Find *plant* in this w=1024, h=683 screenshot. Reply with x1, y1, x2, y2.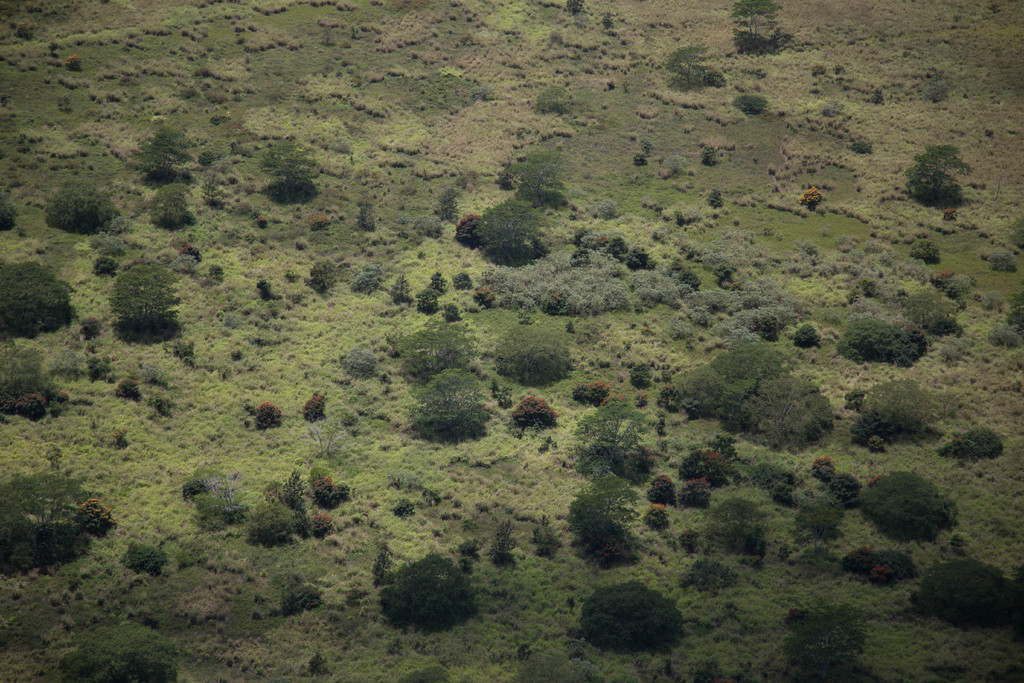
696, 242, 728, 274.
